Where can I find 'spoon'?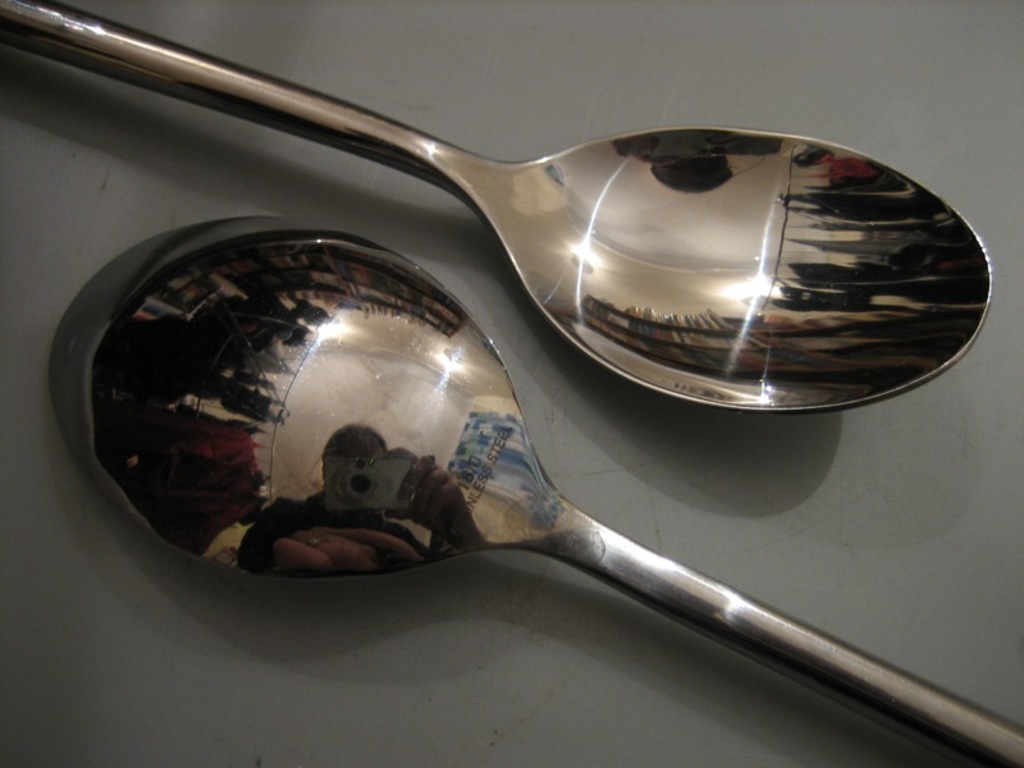
You can find it at [47, 215, 1023, 767].
